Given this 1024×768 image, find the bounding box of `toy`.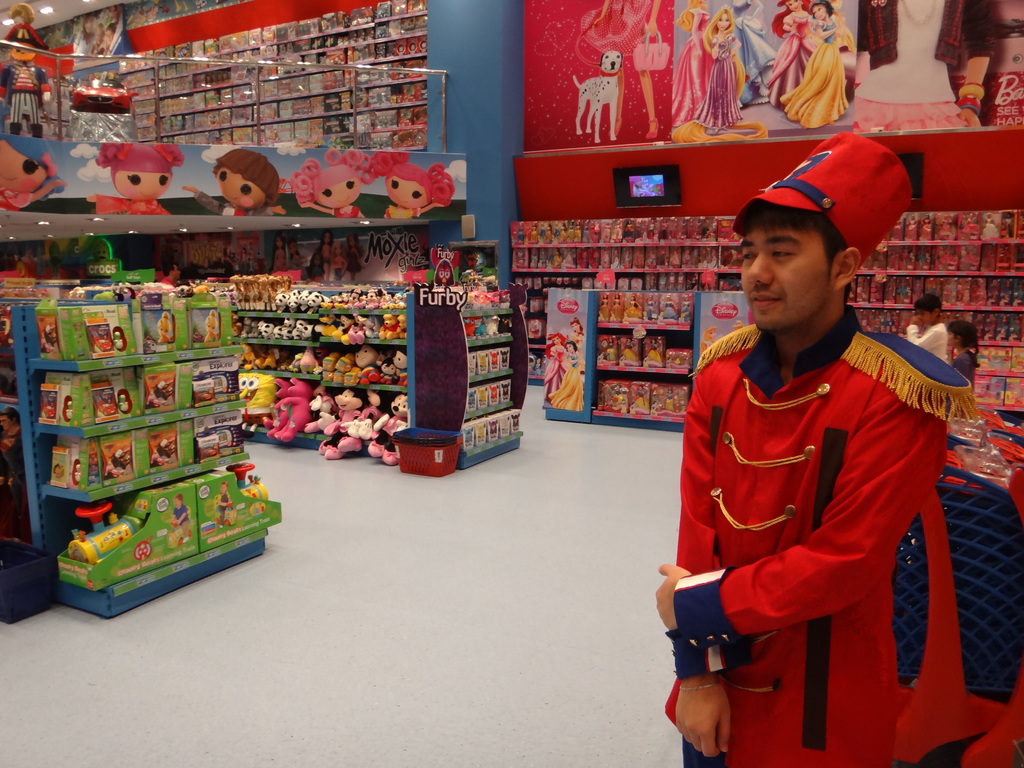
(551,340,586,412).
